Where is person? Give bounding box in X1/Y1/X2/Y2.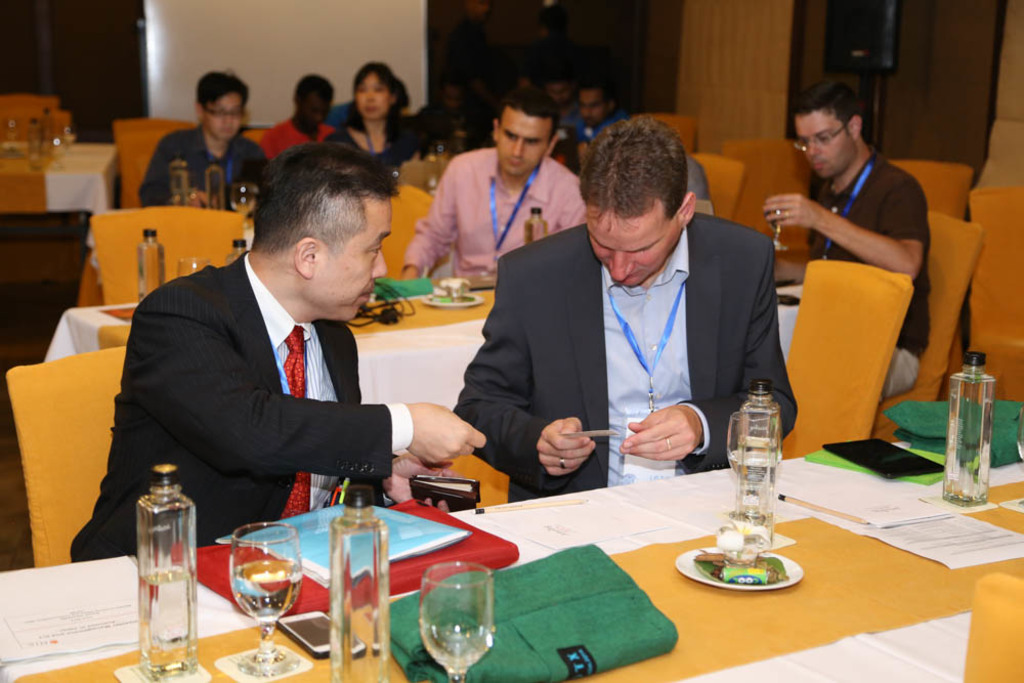
262/78/335/164.
